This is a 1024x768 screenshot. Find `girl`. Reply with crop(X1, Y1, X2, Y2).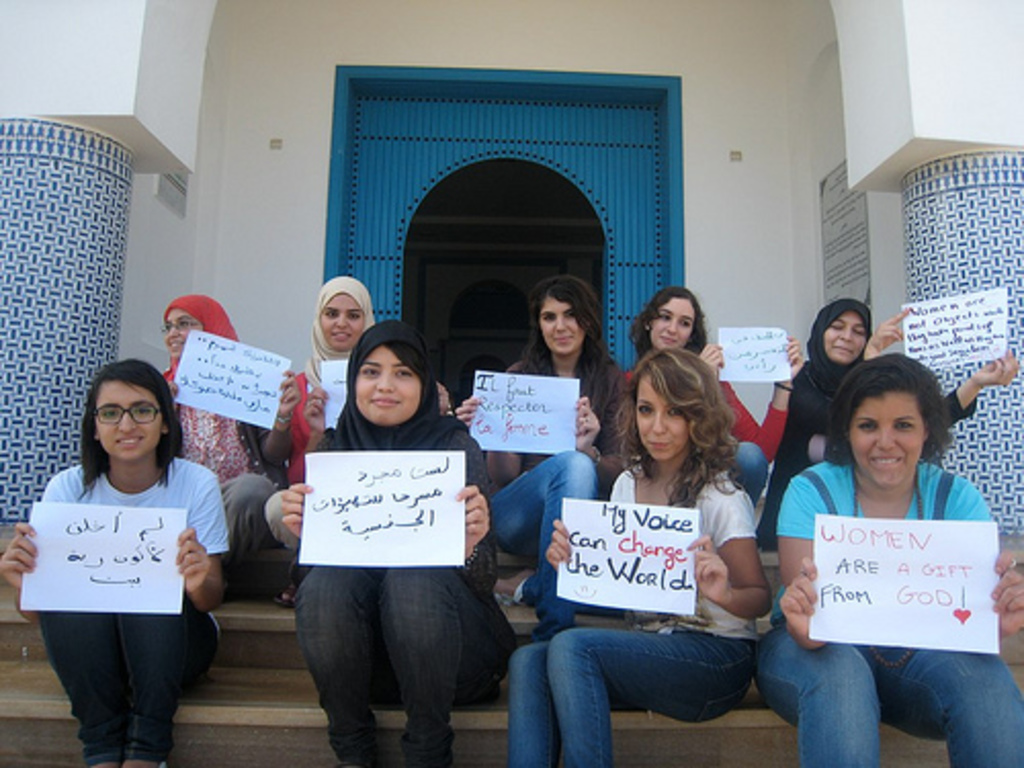
crop(756, 299, 1014, 553).
